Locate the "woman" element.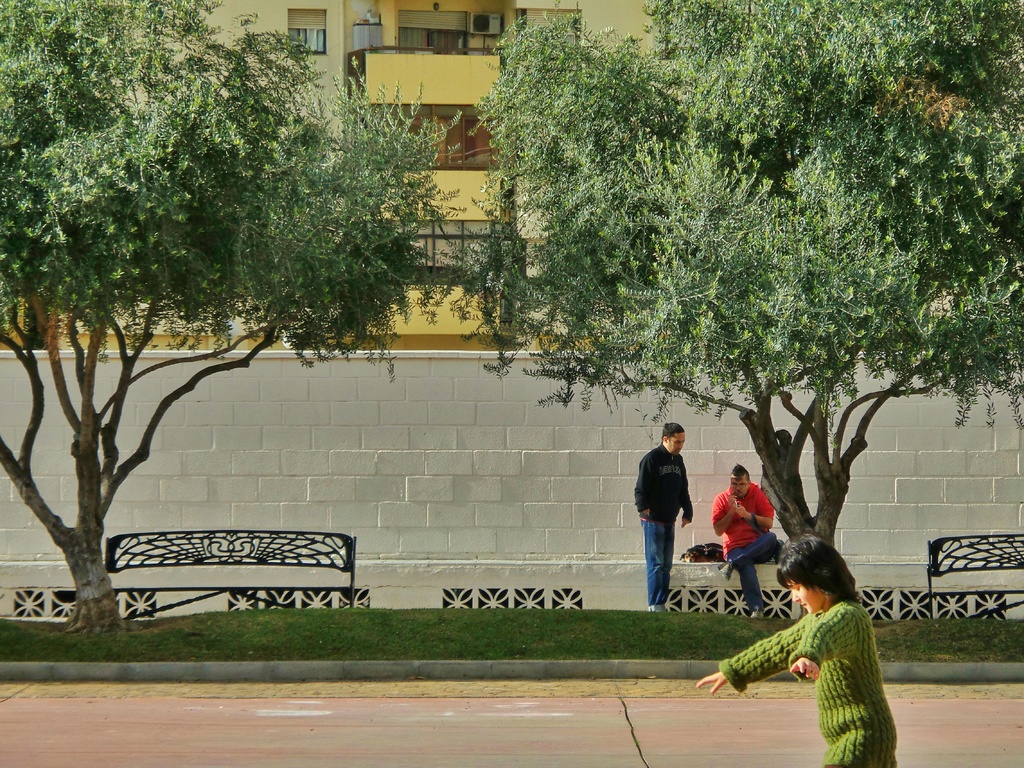
Element bbox: x1=683 y1=532 x2=900 y2=767.
